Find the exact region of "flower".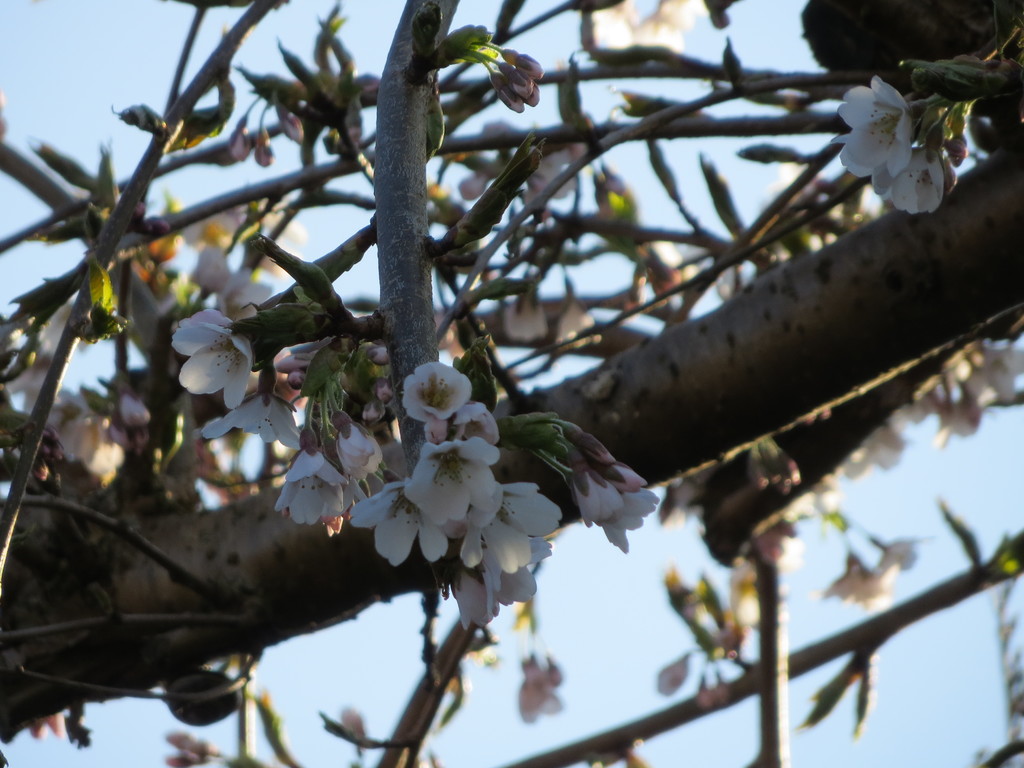
Exact region: box=[504, 278, 544, 337].
